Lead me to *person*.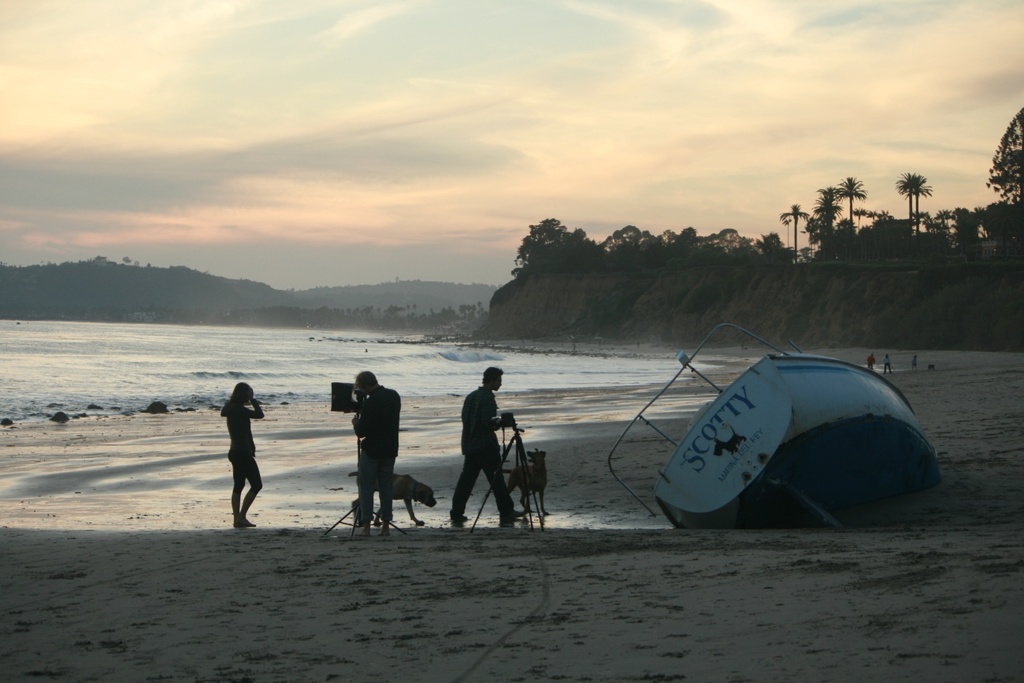
Lead to x1=343 y1=367 x2=402 y2=539.
